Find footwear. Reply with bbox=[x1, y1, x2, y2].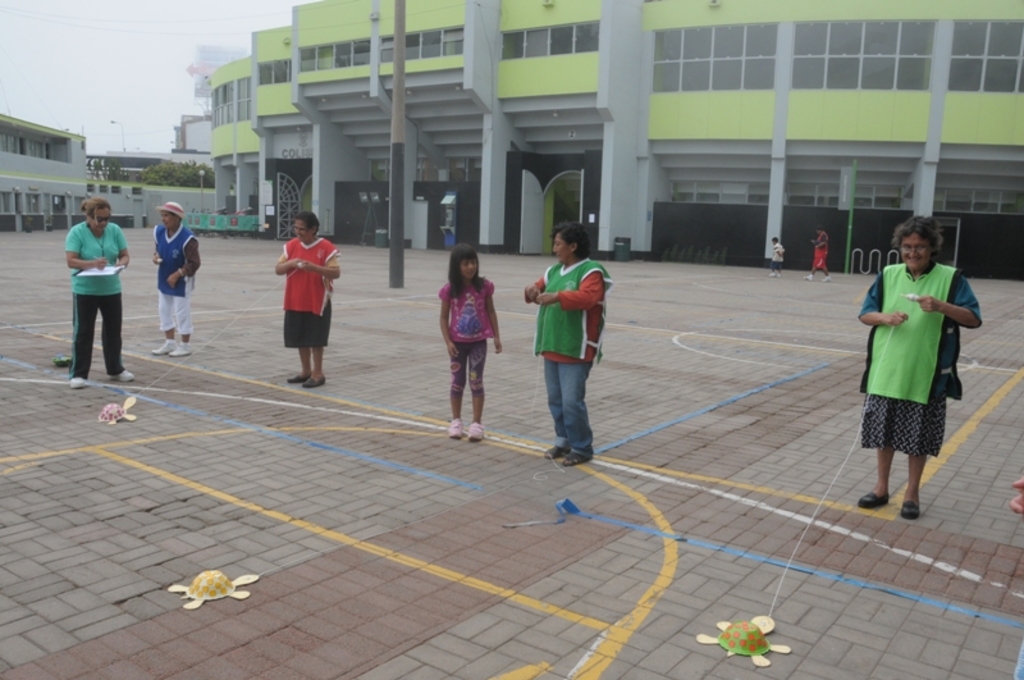
bbox=[451, 415, 468, 439].
